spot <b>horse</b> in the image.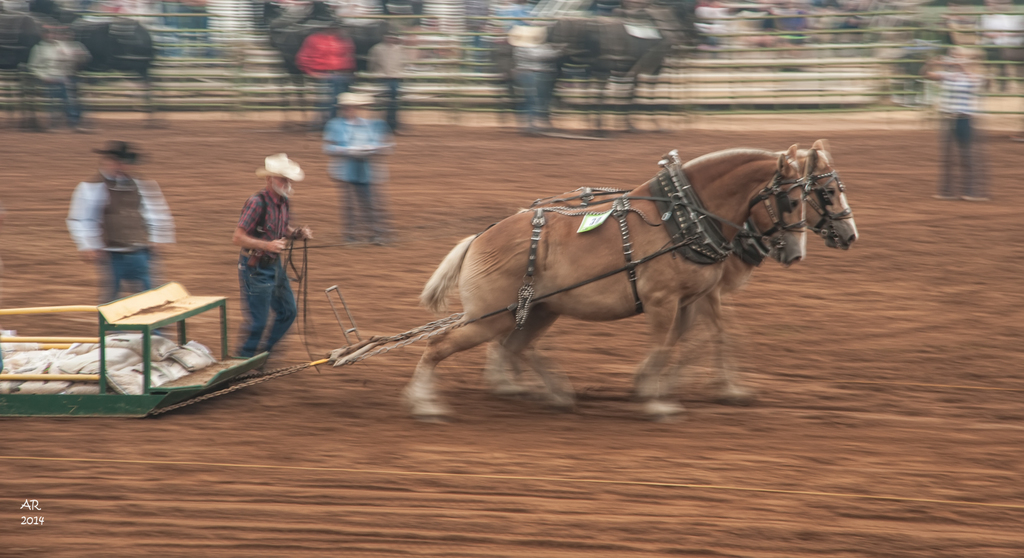
<b>horse</b> found at bbox=[397, 141, 808, 424].
